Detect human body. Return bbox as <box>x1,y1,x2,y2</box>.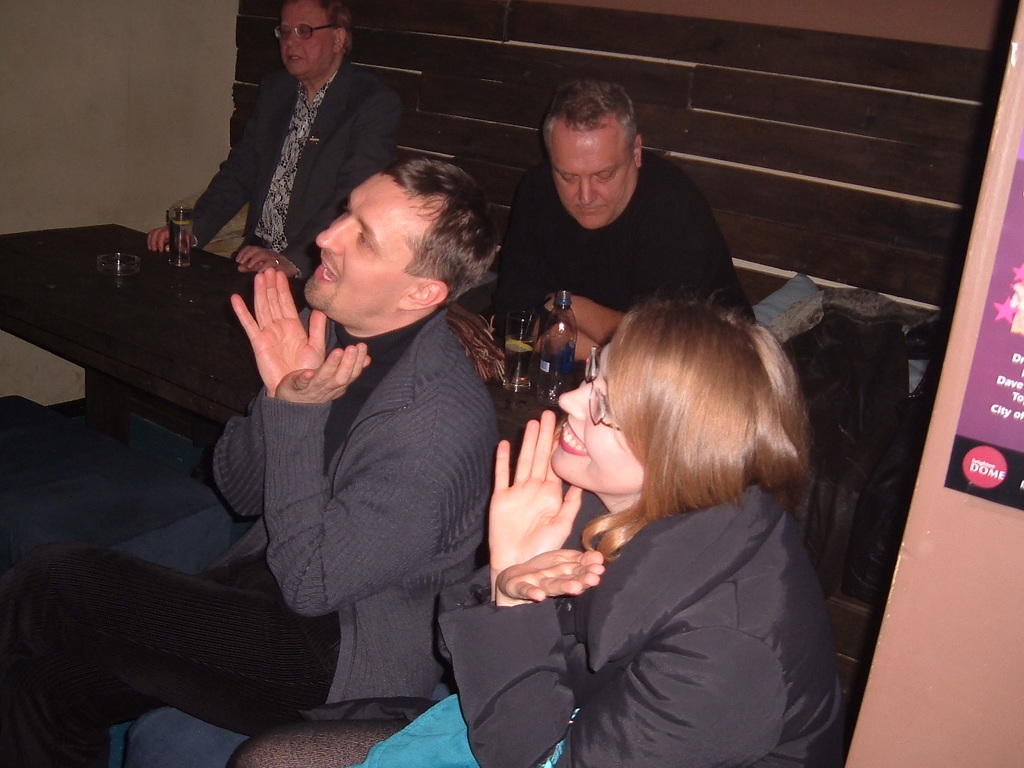
<box>134,61,402,282</box>.
